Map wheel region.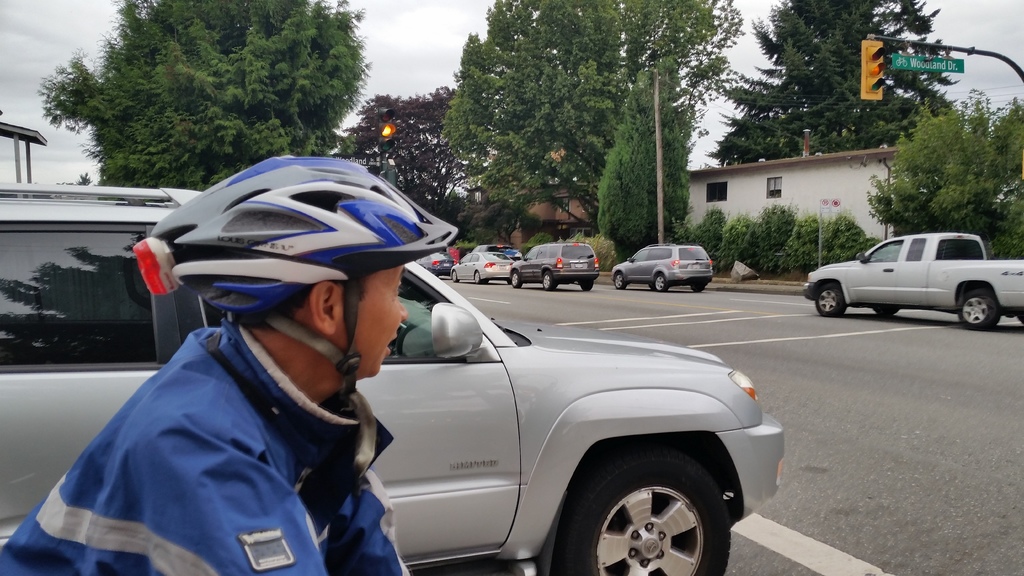
Mapped to [472,270,481,283].
